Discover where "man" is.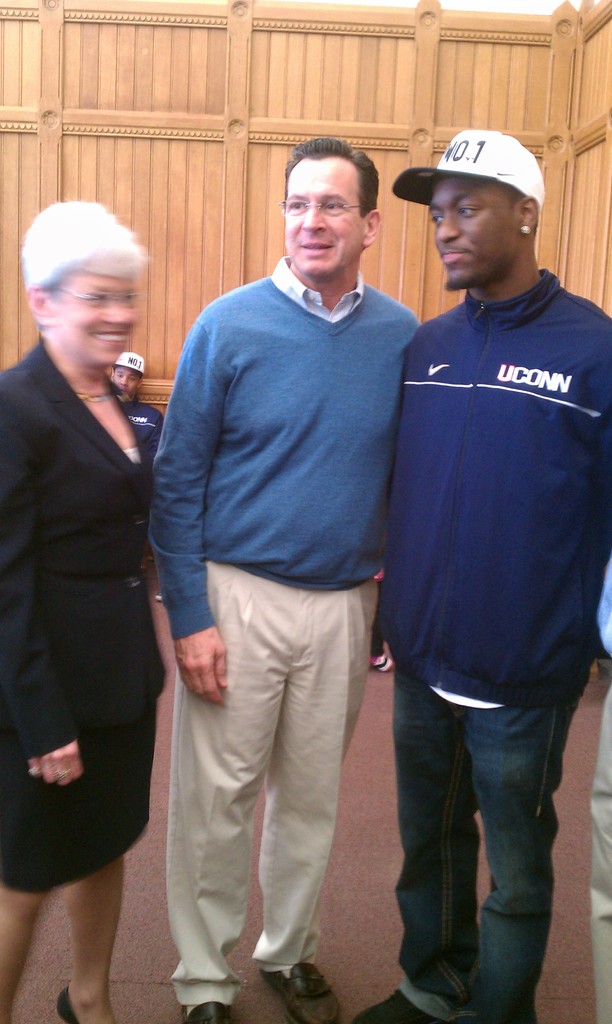
Discovered at box=[0, 202, 173, 1023].
